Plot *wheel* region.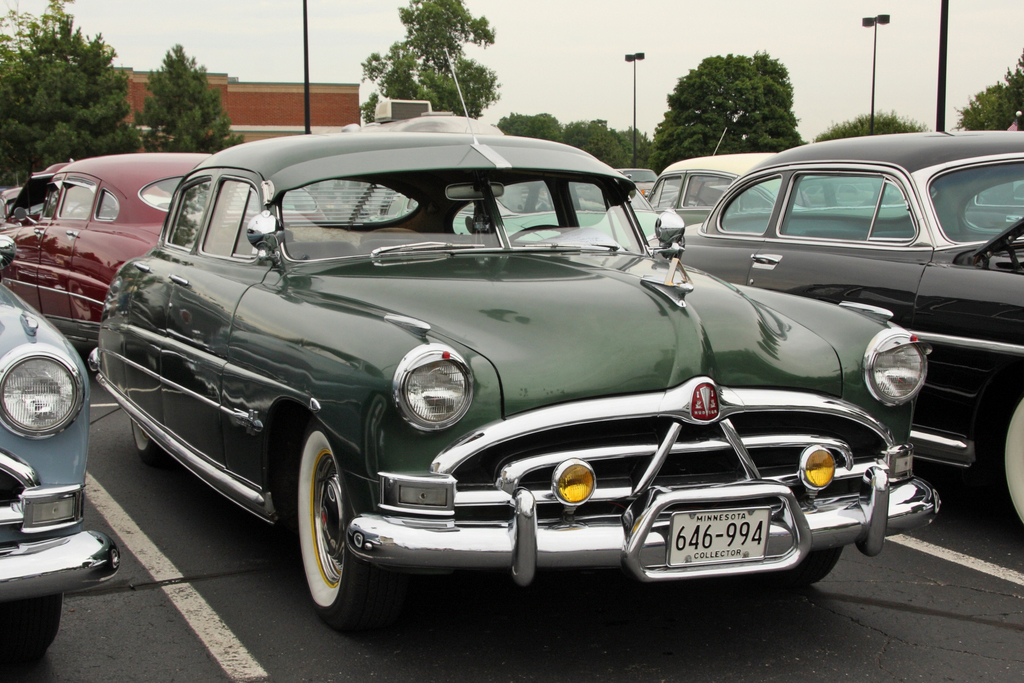
Plotted at <region>761, 549, 845, 594</region>.
